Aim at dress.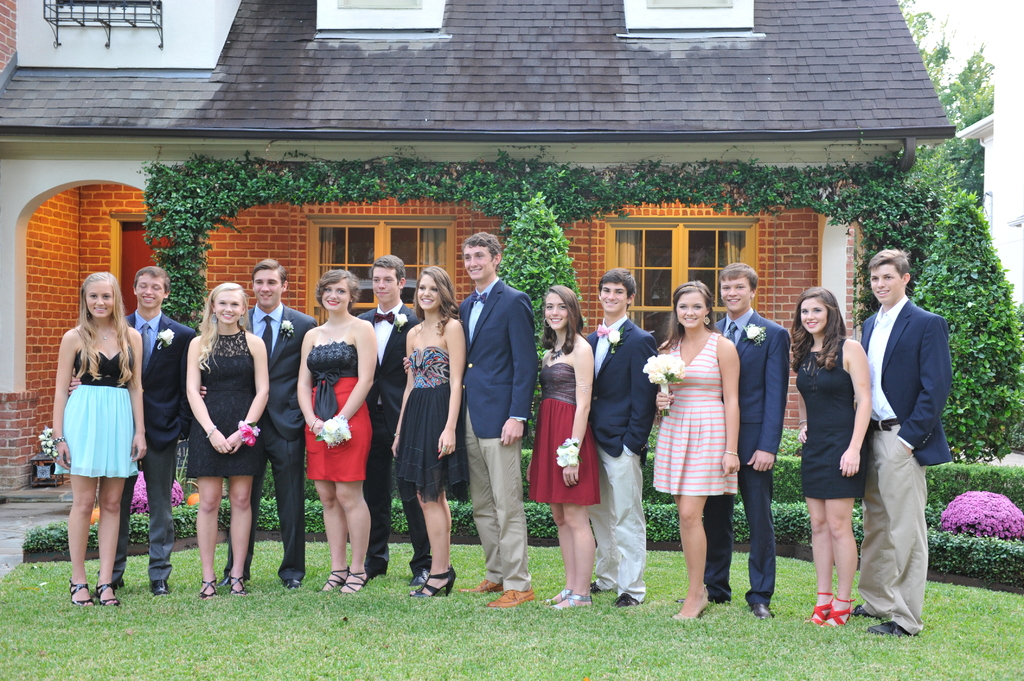
Aimed at <bbox>794, 340, 866, 497</bbox>.
